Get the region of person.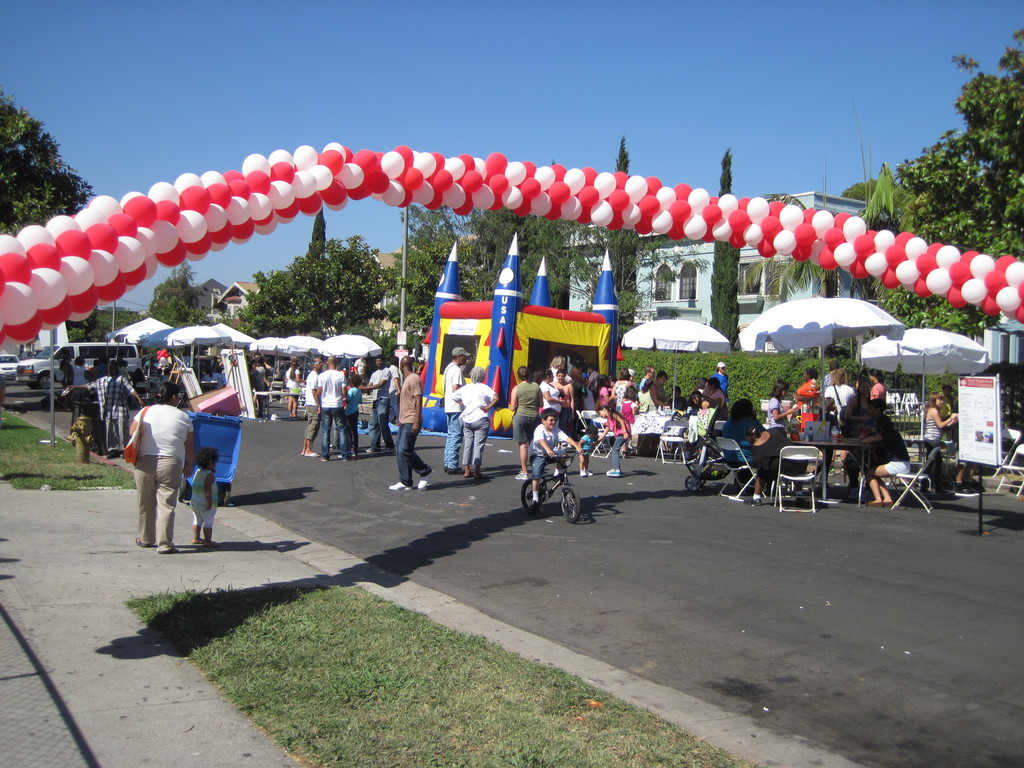
450,365,499,478.
